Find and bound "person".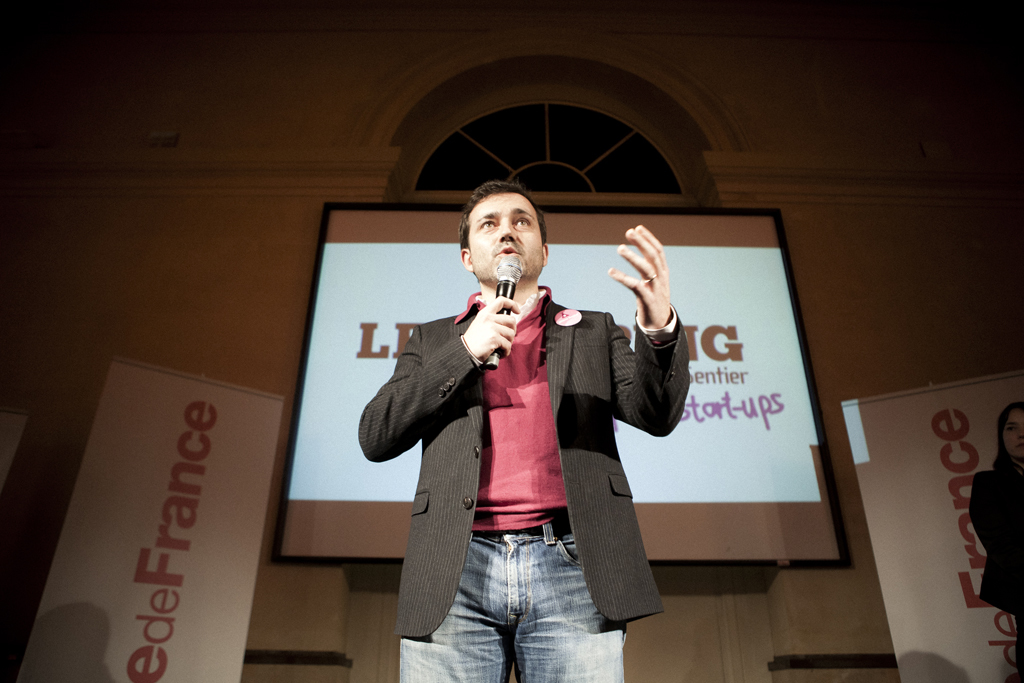
Bound: detection(968, 403, 1020, 680).
